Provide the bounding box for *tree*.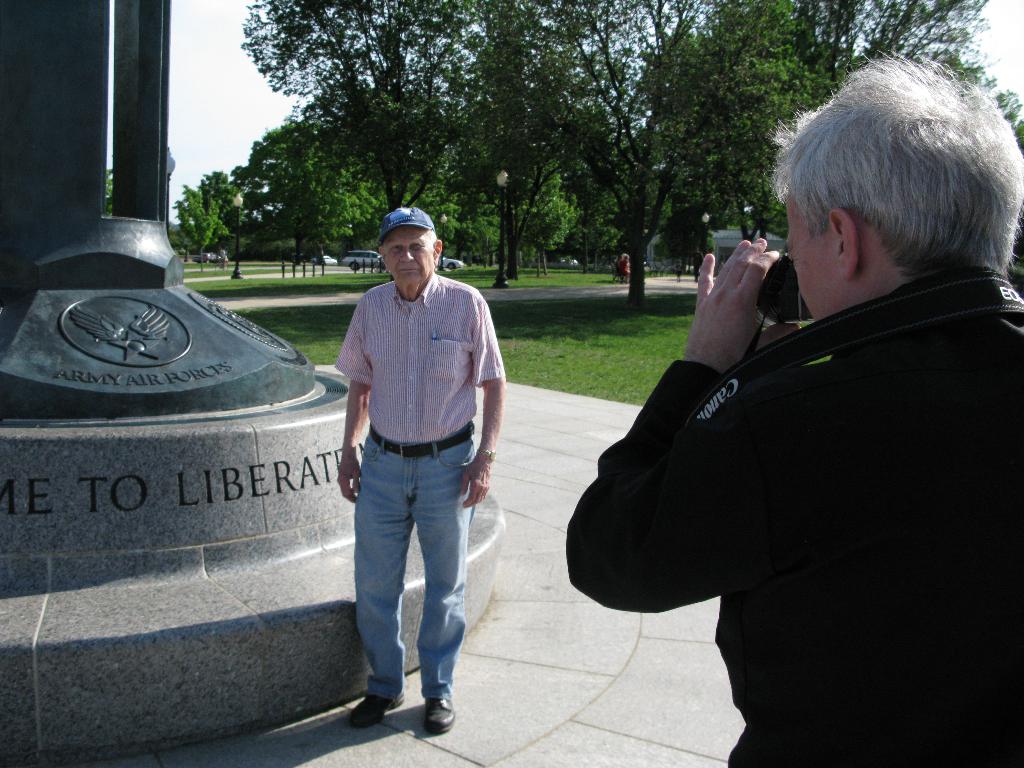
pyautogui.locateOnScreen(506, 2, 704, 310).
